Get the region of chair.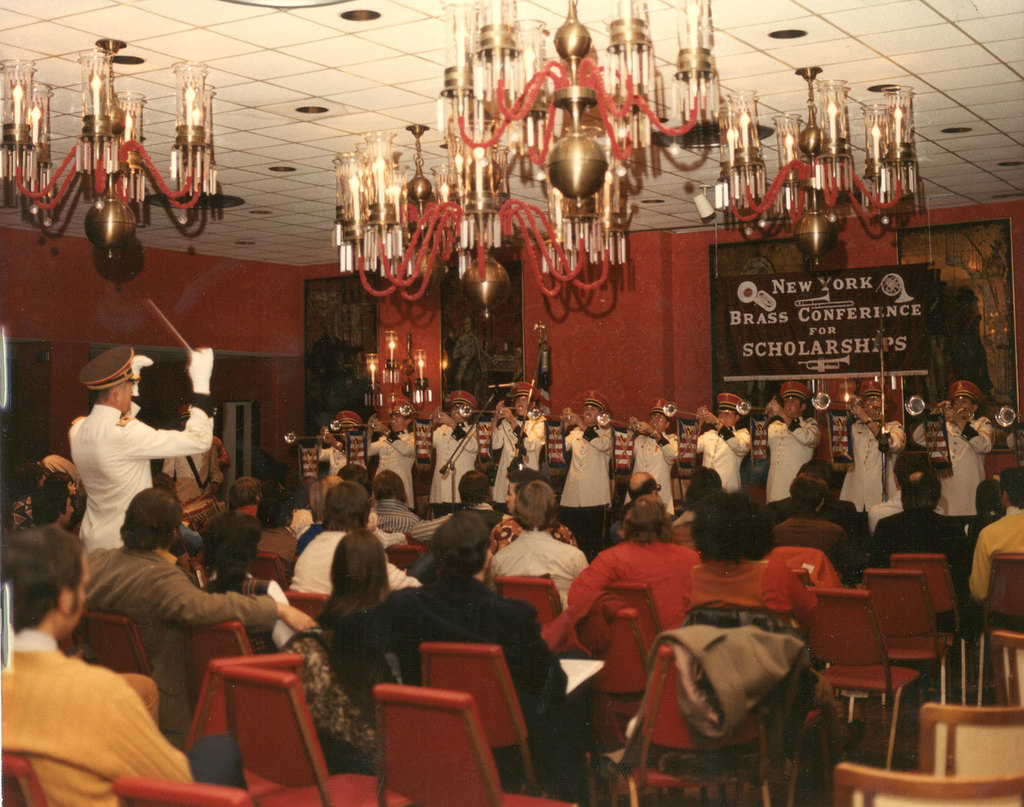
select_region(180, 617, 254, 709).
